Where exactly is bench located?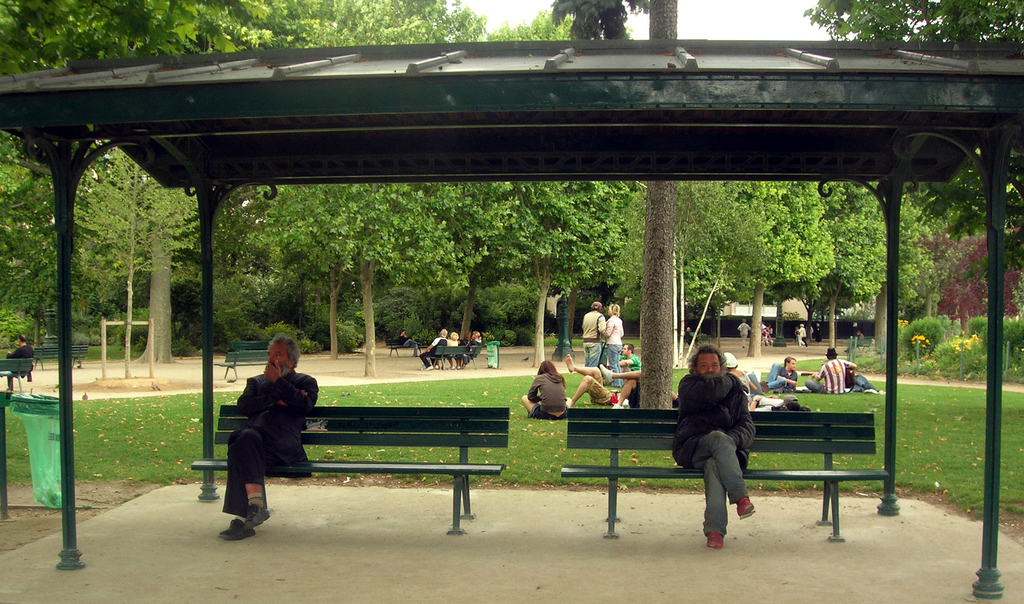
Its bounding box is Rect(190, 400, 513, 541).
